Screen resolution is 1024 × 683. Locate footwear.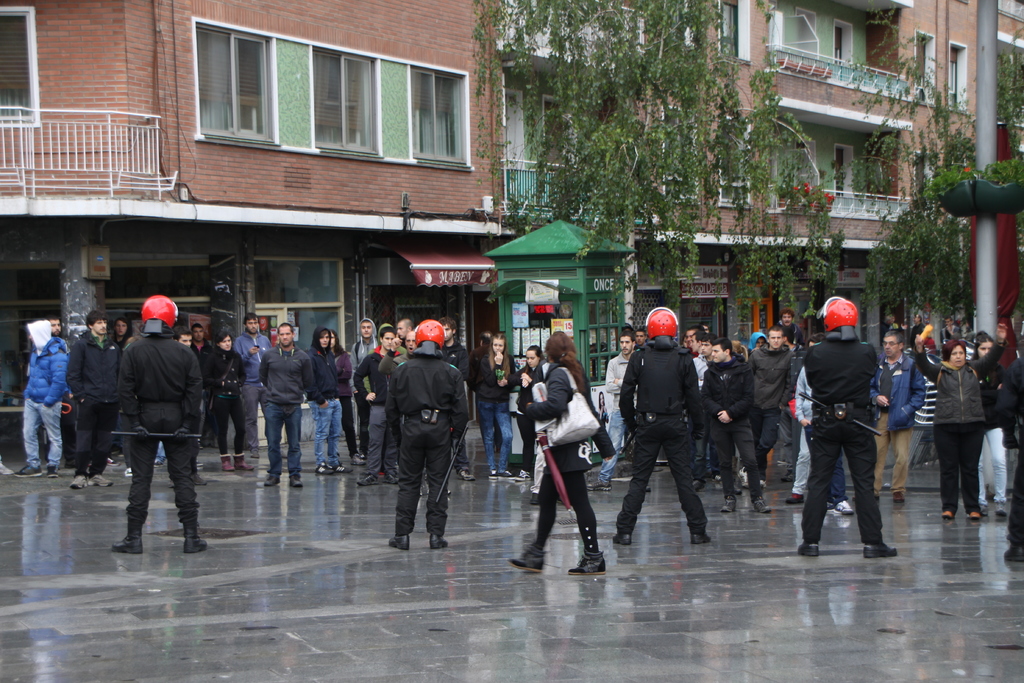
BBox(993, 503, 1008, 520).
